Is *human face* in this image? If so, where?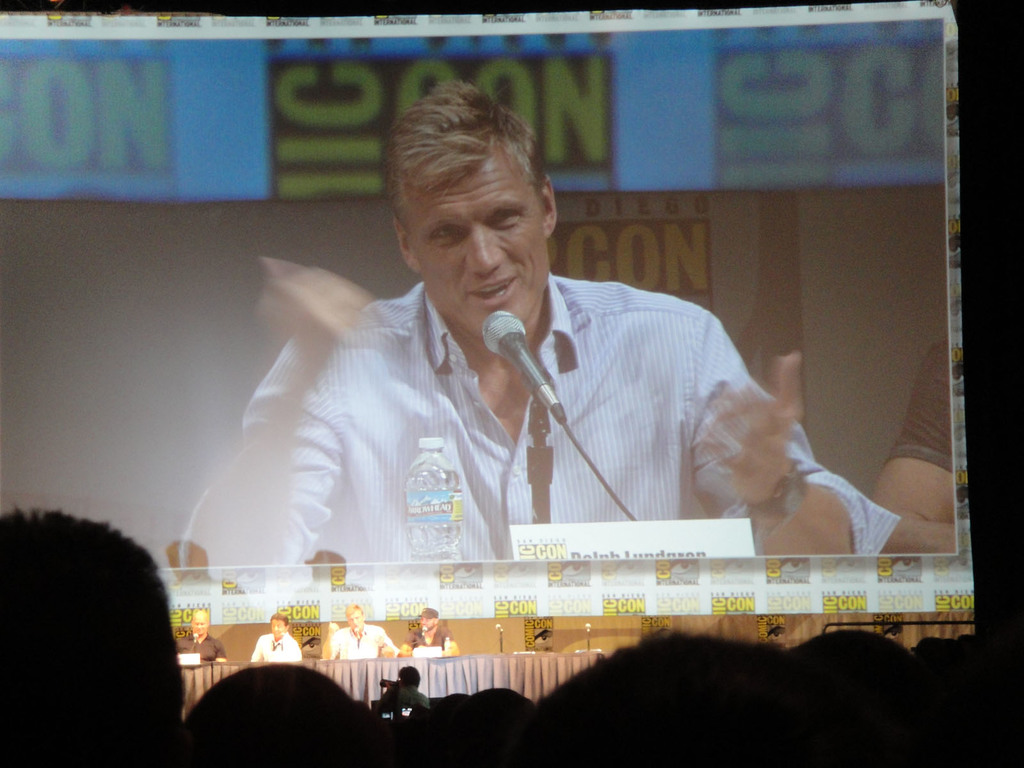
Yes, at [left=406, top=154, right=551, bottom=335].
